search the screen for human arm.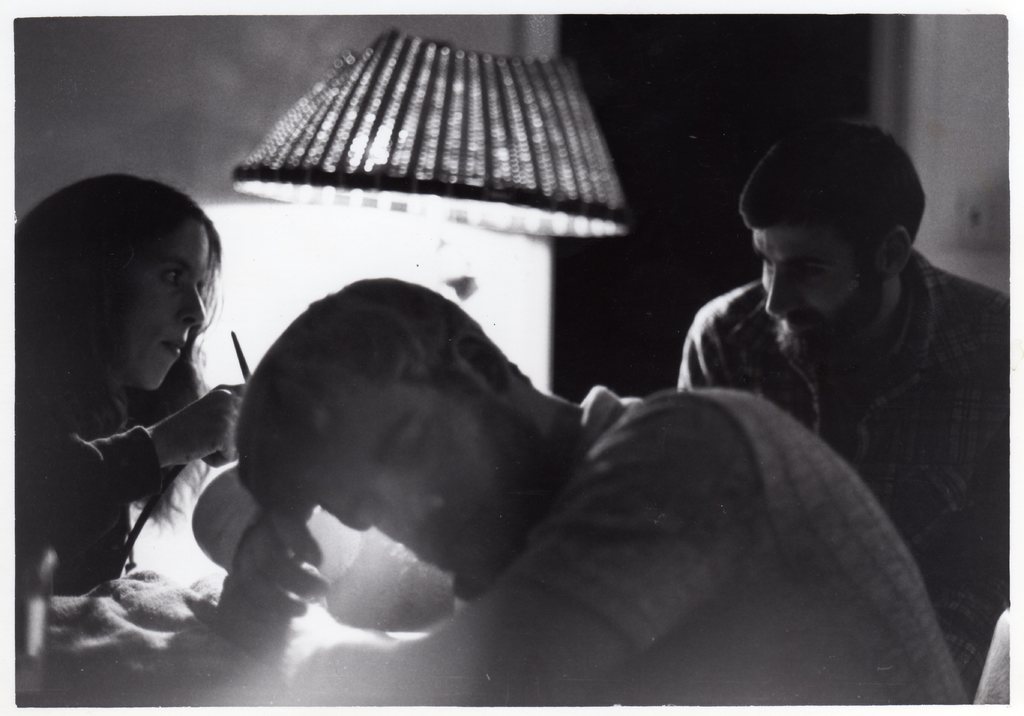
Found at [190, 460, 463, 624].
